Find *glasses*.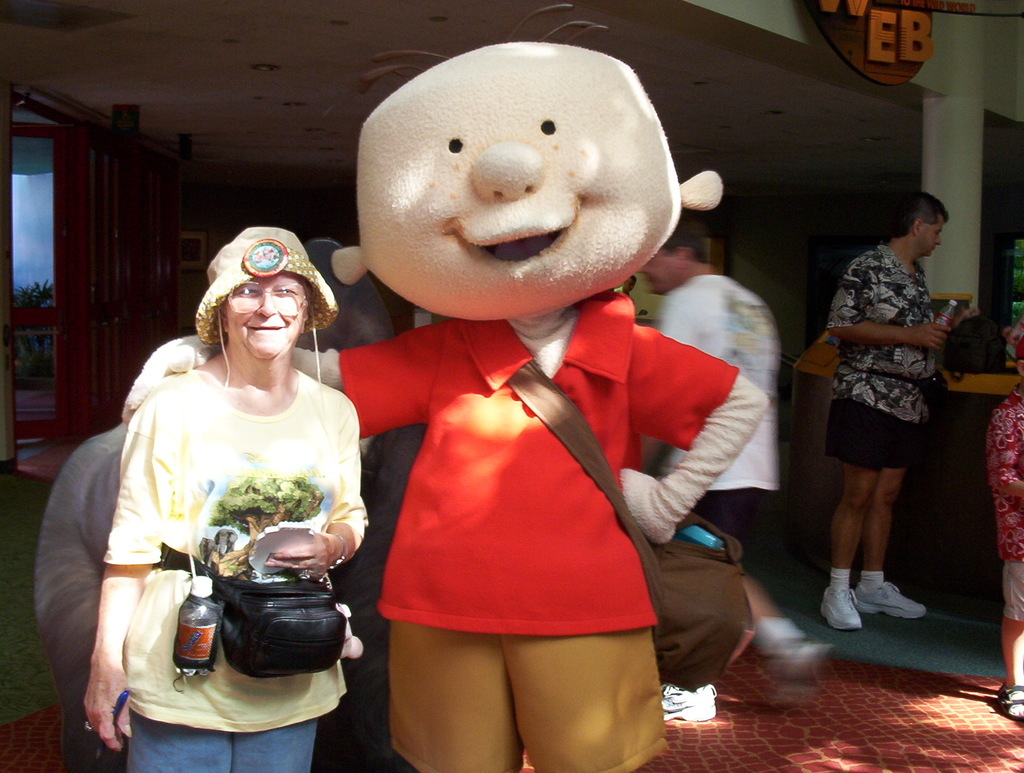
Rect(226, 279, 313, 318).
